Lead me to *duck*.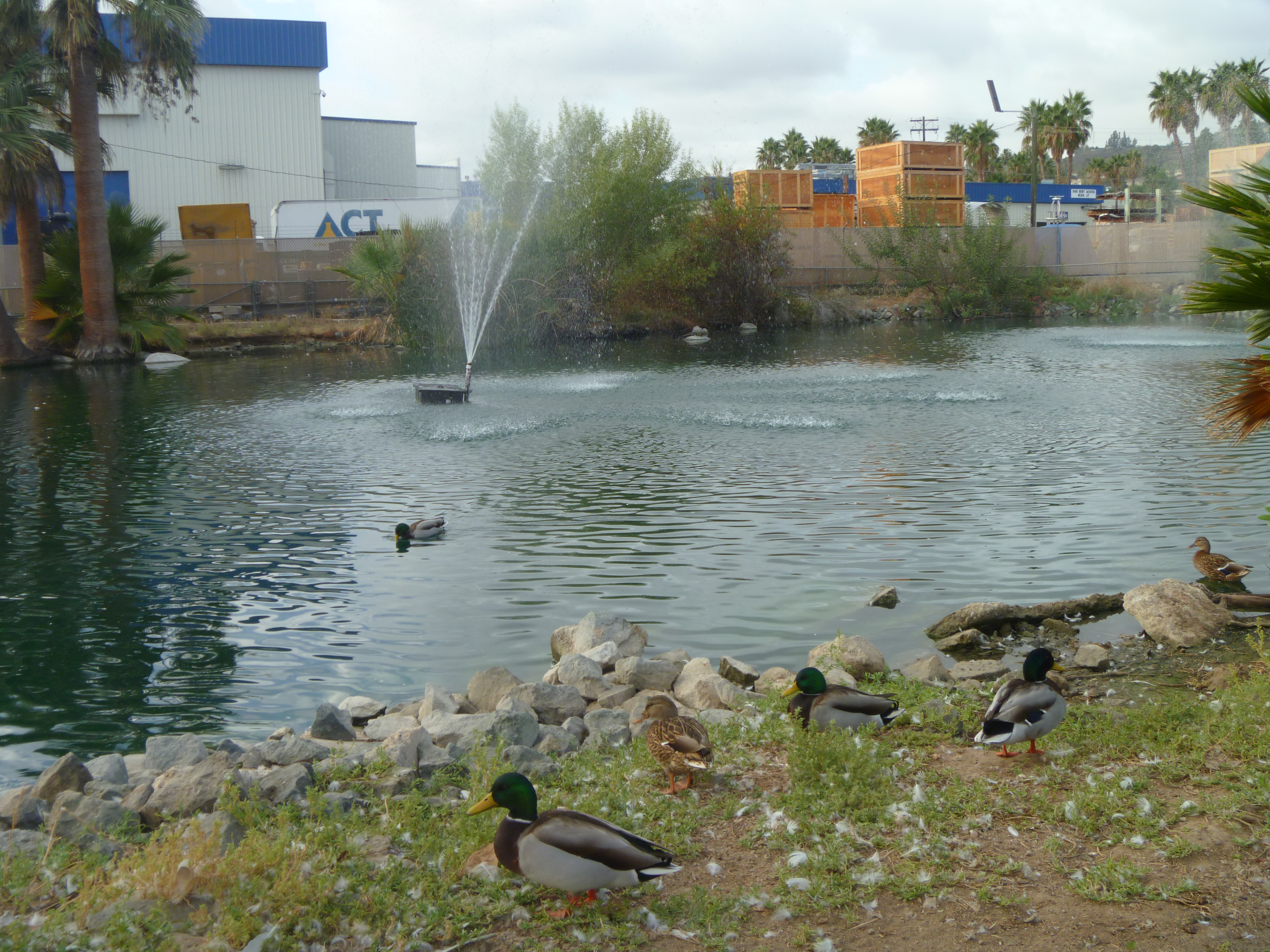
Lead to rect(183, 203, 214, 233).
